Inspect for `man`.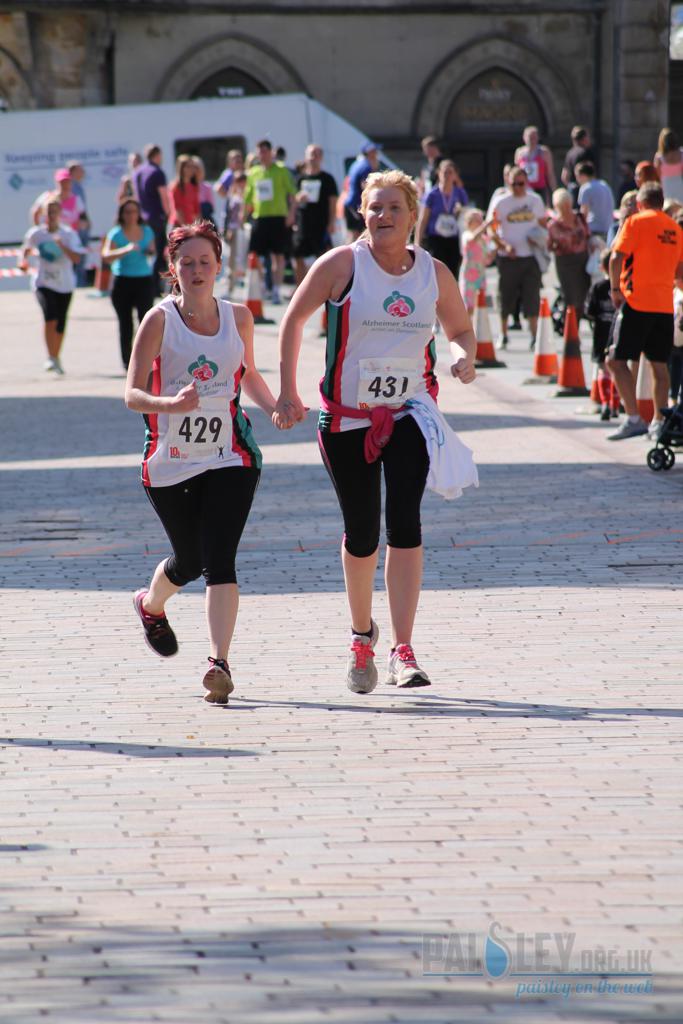
Inspection: bbox=[124, 142, 178, 298].
